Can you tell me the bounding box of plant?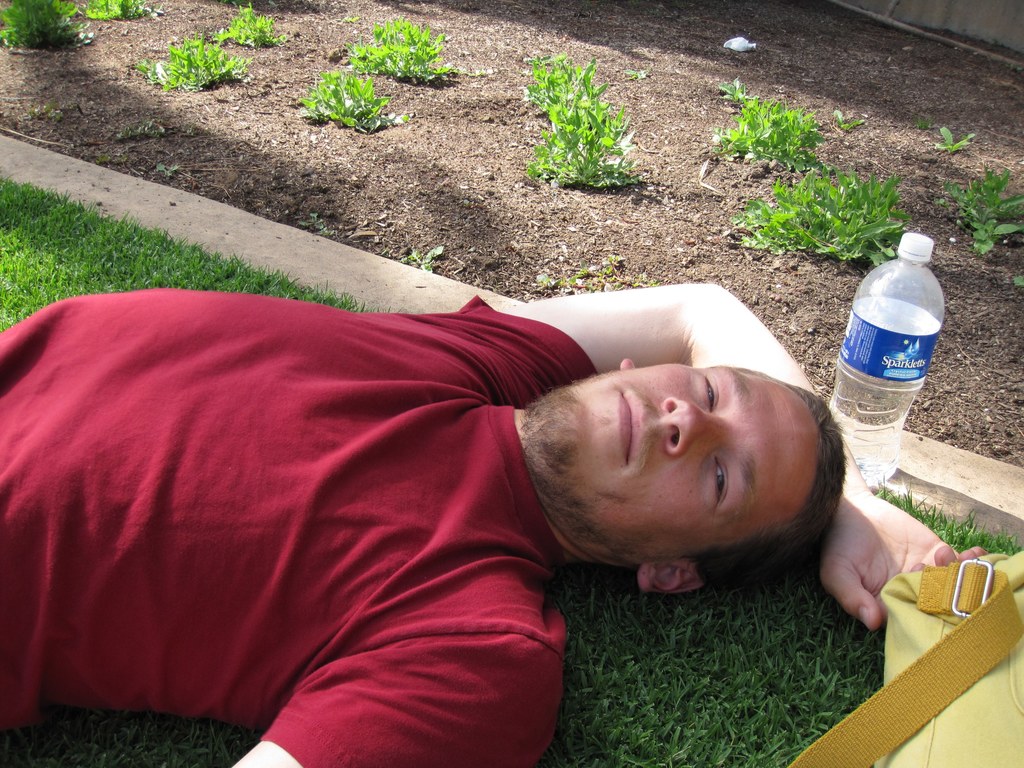
bbox=(524, 45, 652, 189).
